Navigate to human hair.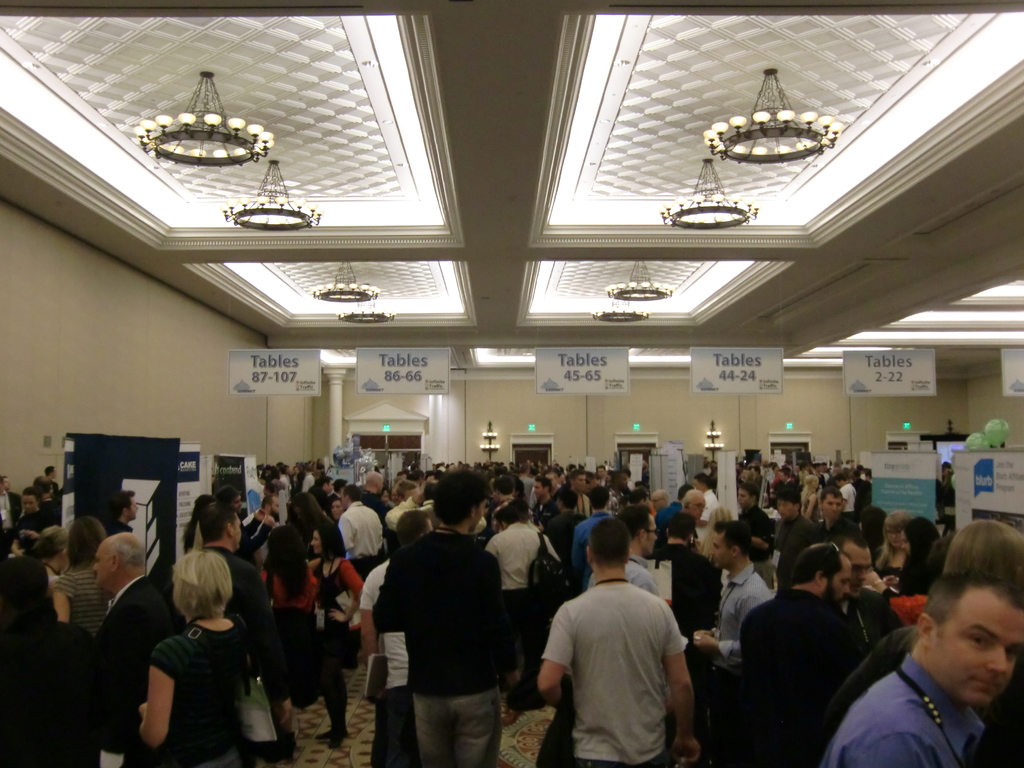
Navigation target: 774, 486, 801, 515.
